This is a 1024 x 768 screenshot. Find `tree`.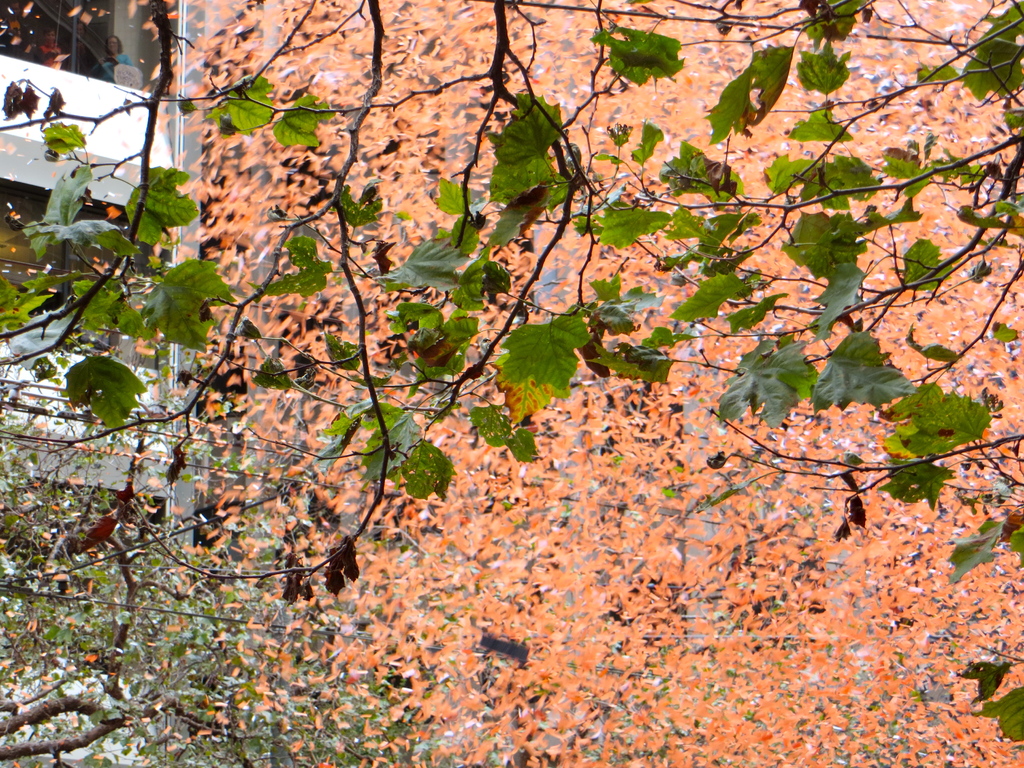
Bounding box: (0, 0, 1023, 751).
